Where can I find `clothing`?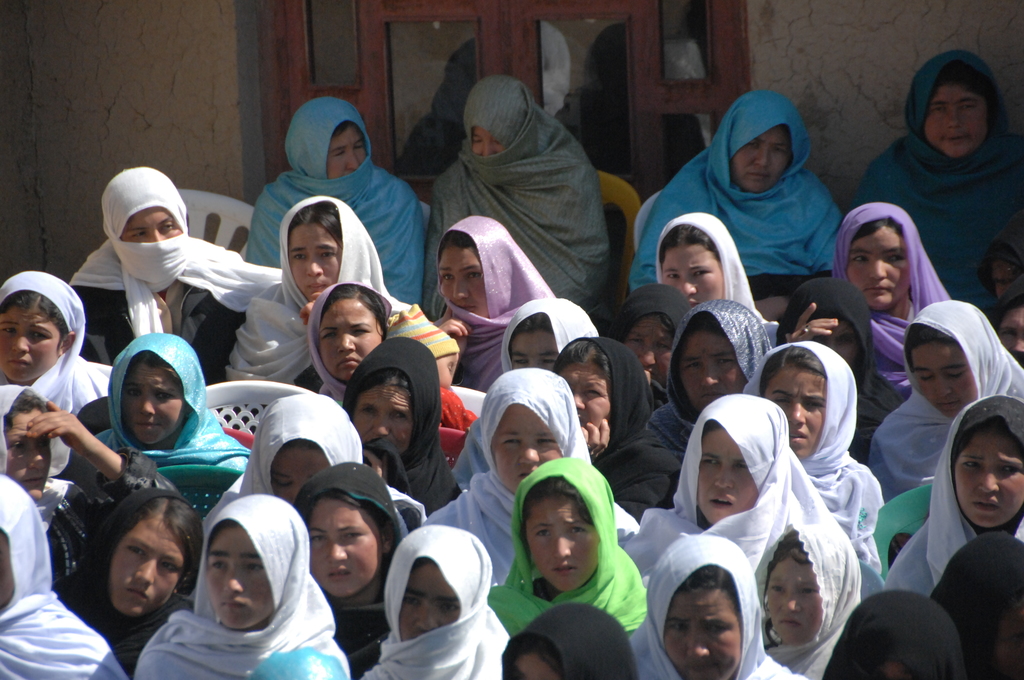
You can find it at x1=882, y1=396, x2=1023, y2=599.
